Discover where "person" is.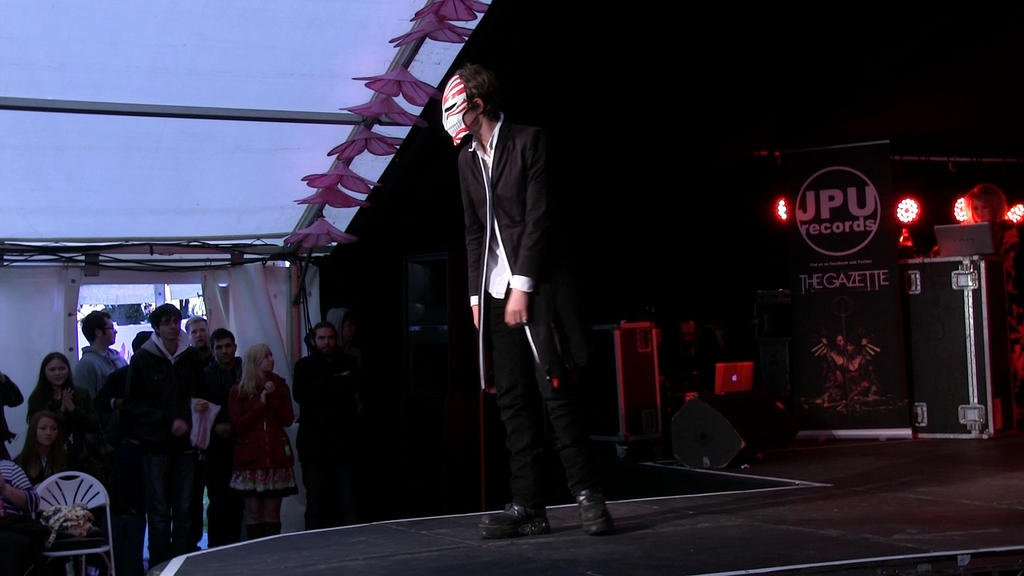
Discovered at box(173, 314, 218, 387).
